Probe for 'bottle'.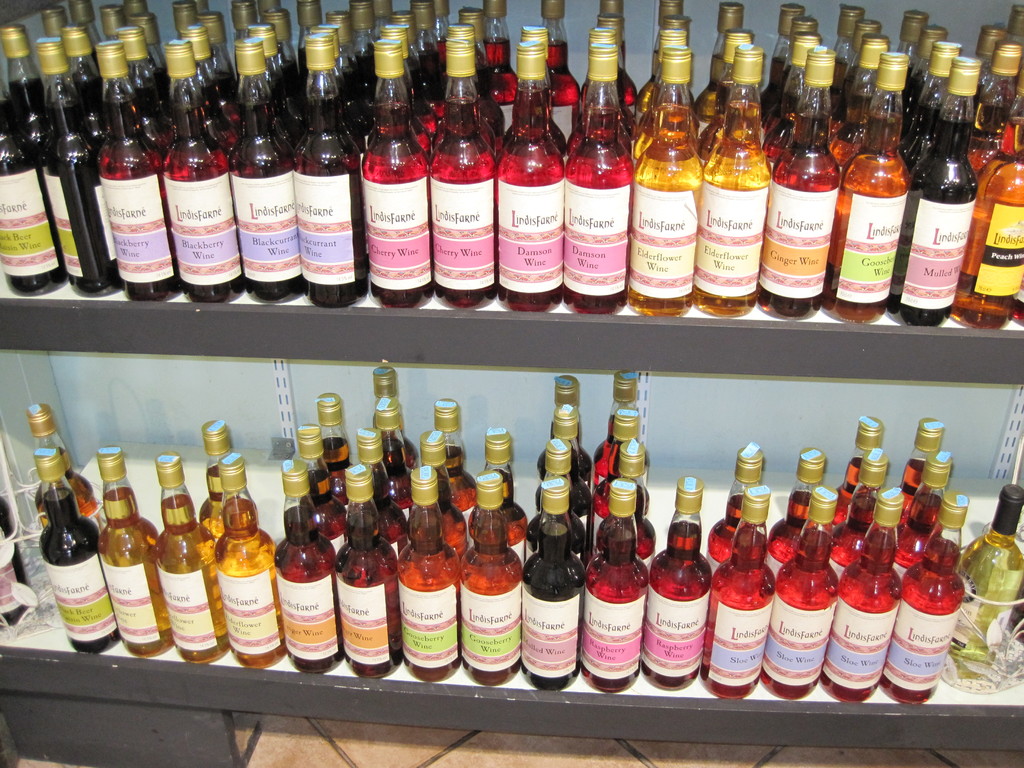
Probe result: BBox(840, 52, 913, 330).
